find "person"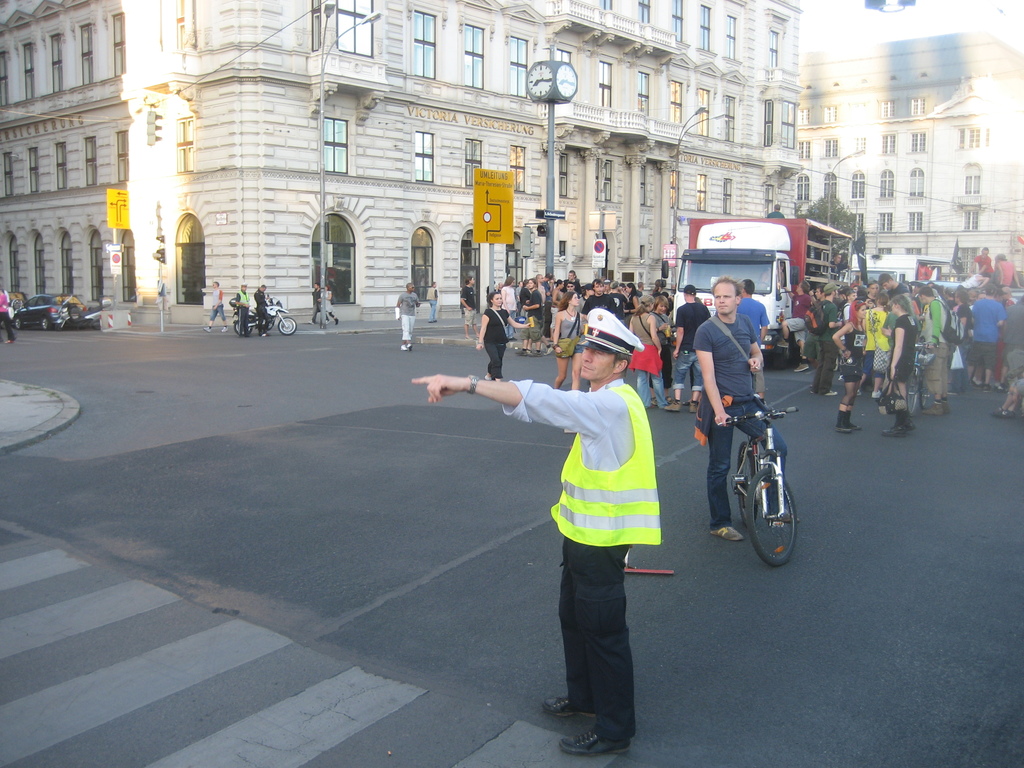
bbox=[972, 284, 1008, 400]
